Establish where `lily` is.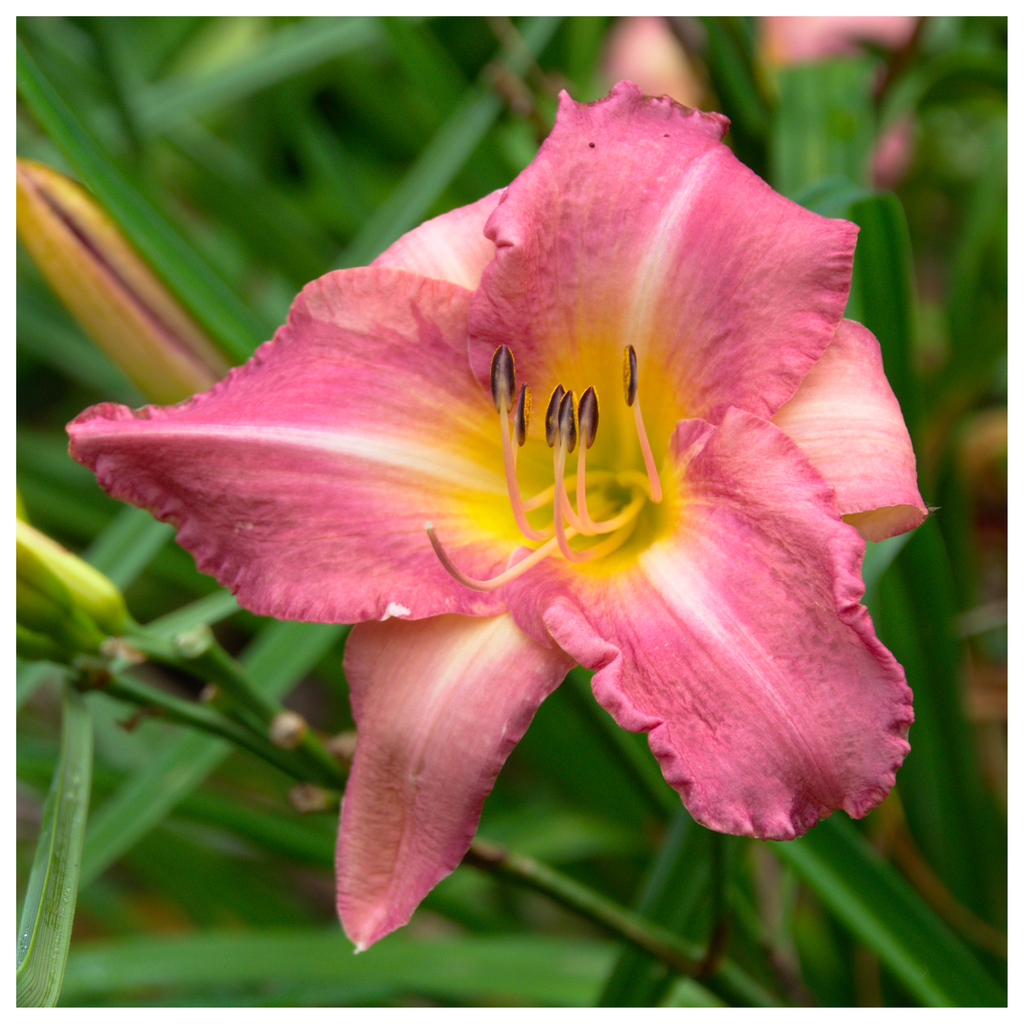
Established at crop(66, 76, 937, 956).
